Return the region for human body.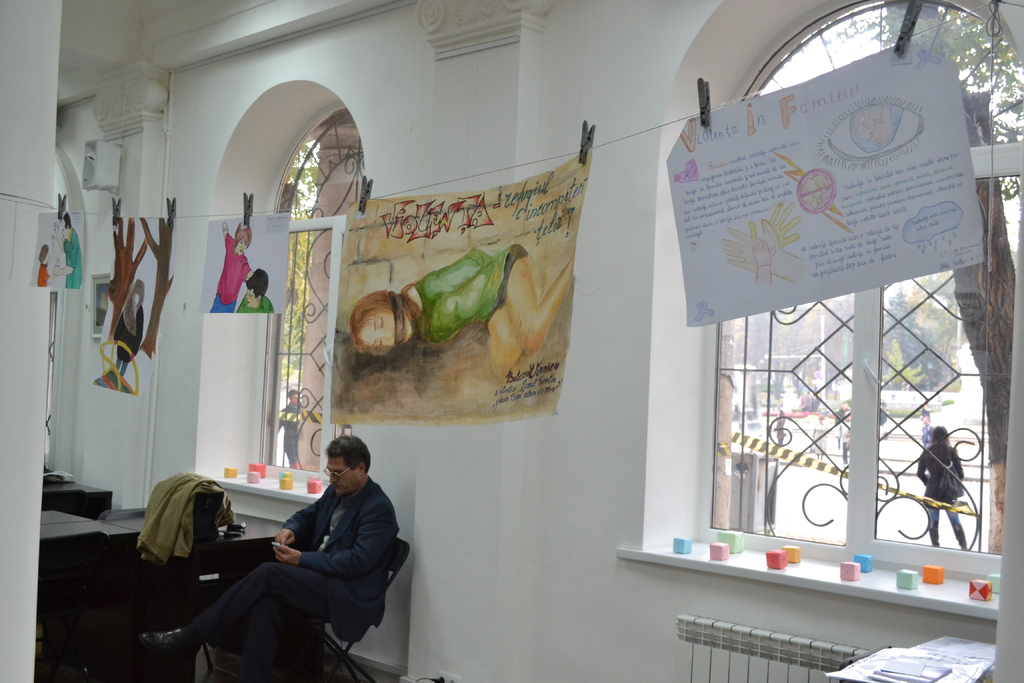
l=38, t=243, r=58, b=289.
